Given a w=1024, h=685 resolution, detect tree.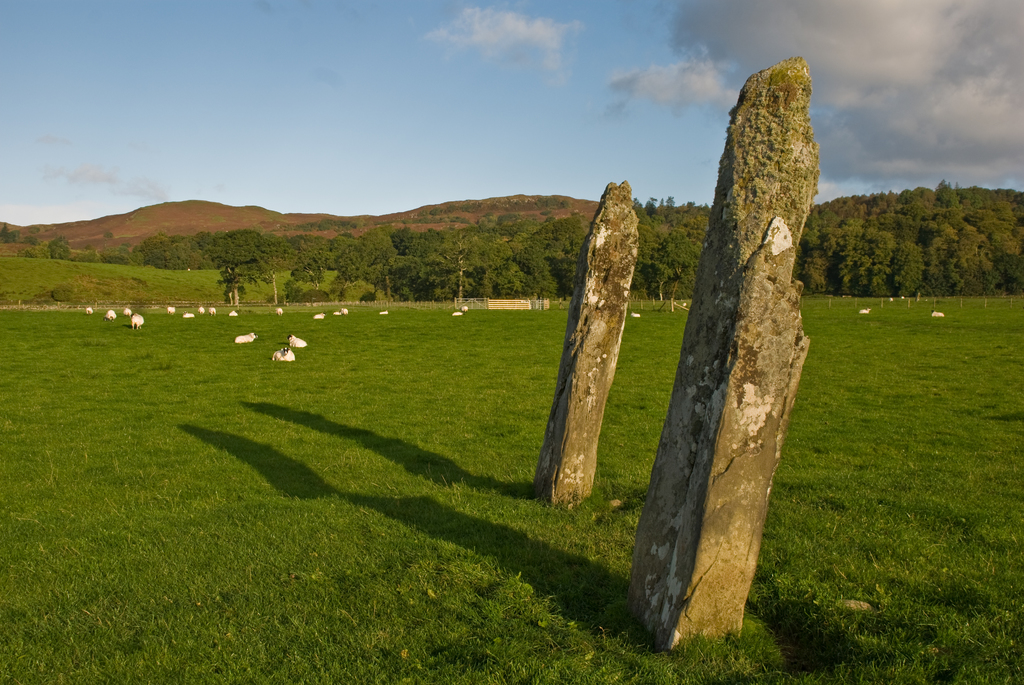
Rect(25, 235, 39, 246).
